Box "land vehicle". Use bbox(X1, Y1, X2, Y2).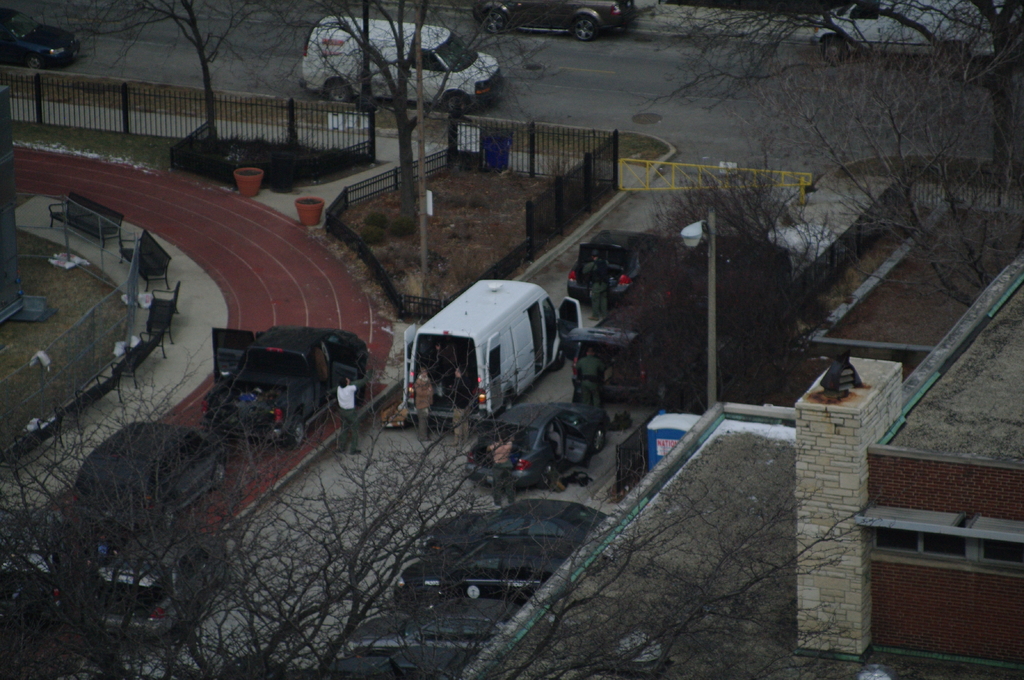
bbox(0, 14, 79, 68).
